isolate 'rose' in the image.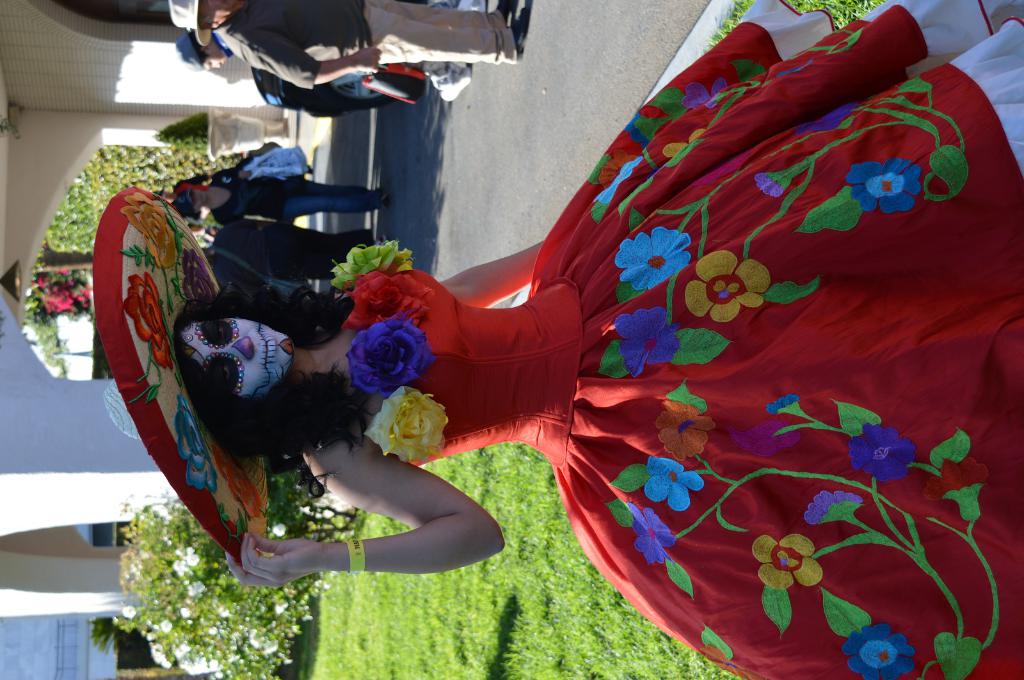
Isolated region: region(347, 324, 438, 386).
